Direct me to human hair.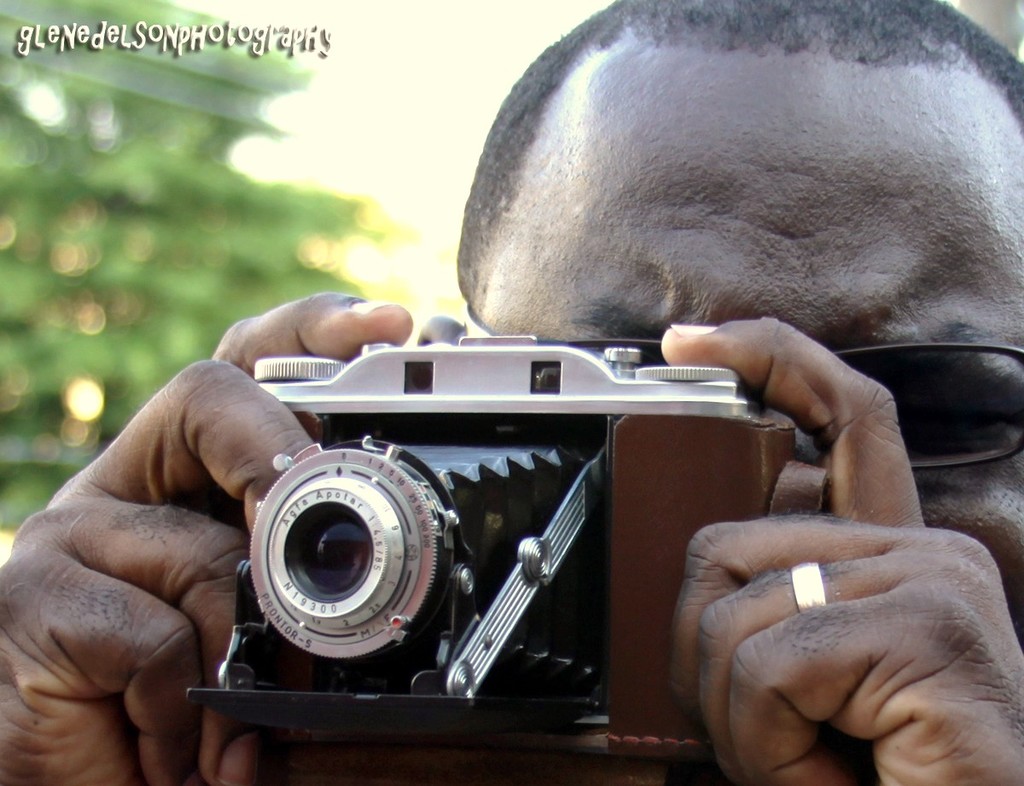
Direction: region(481, 20, 997, 336).
